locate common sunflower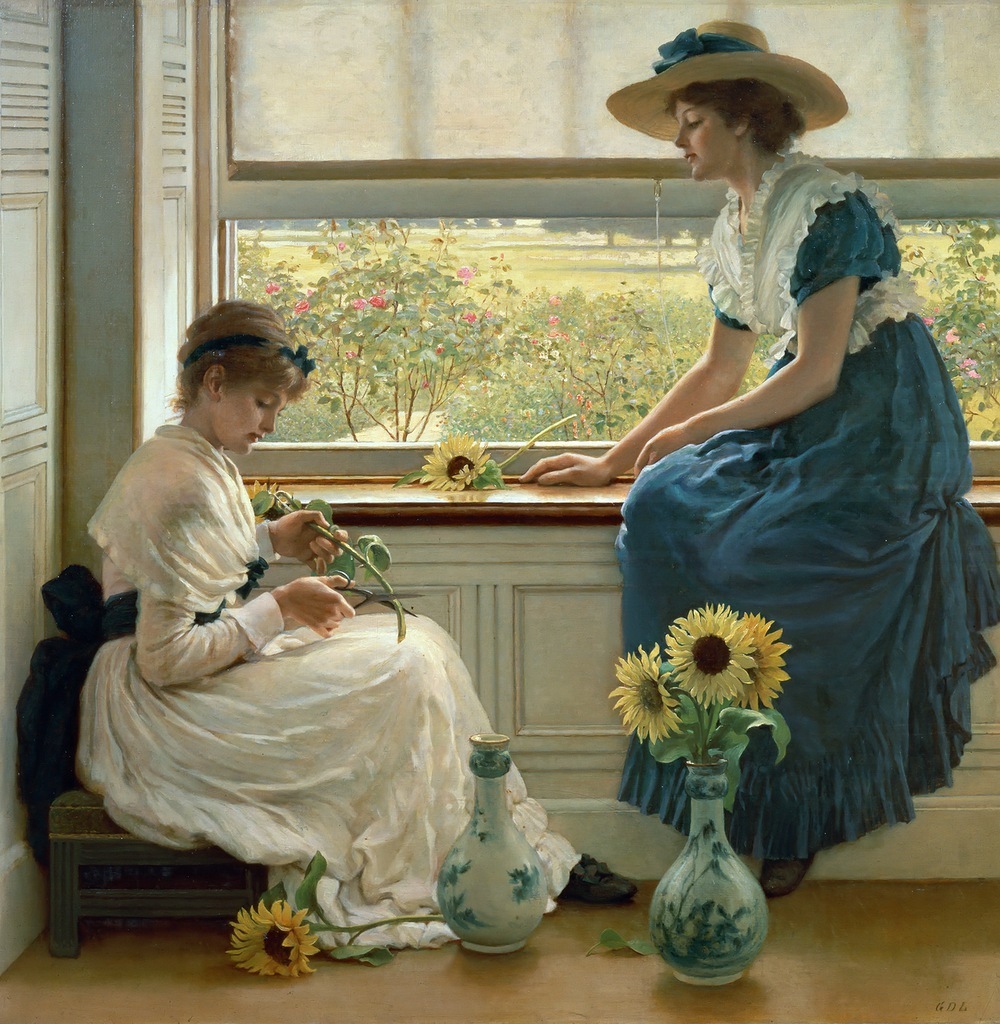
box(224, 902, 327, 980)
